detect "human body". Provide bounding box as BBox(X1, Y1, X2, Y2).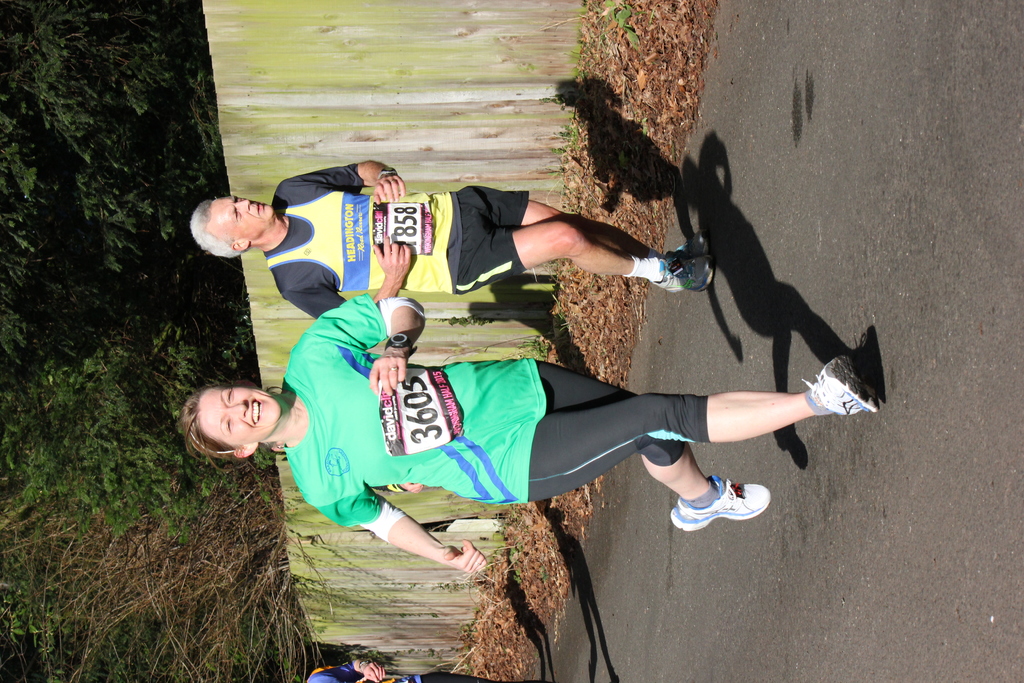
BBox(245, 281, 852, 545).
